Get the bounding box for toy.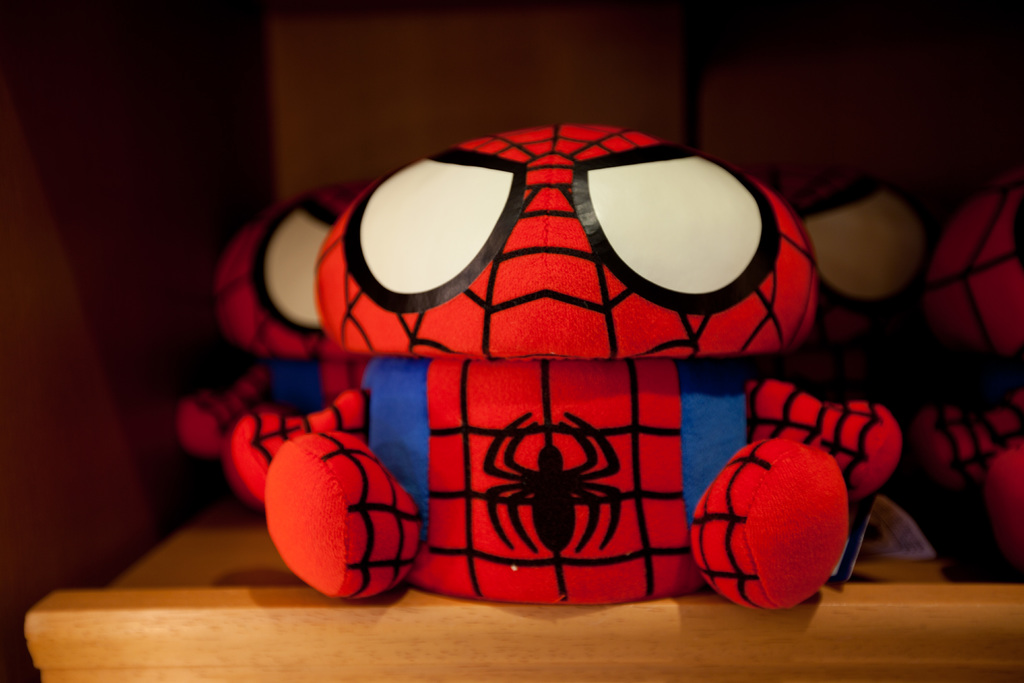
select_region(911, 174, 1023, 583).
